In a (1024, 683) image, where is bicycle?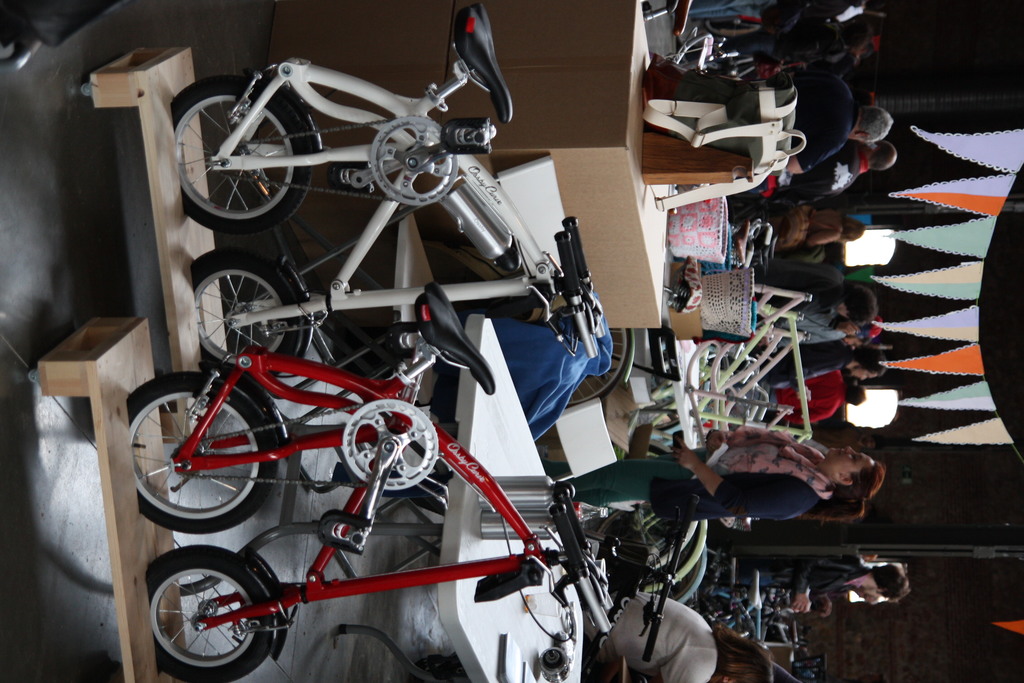
box=[172, 0, 604, 391].
